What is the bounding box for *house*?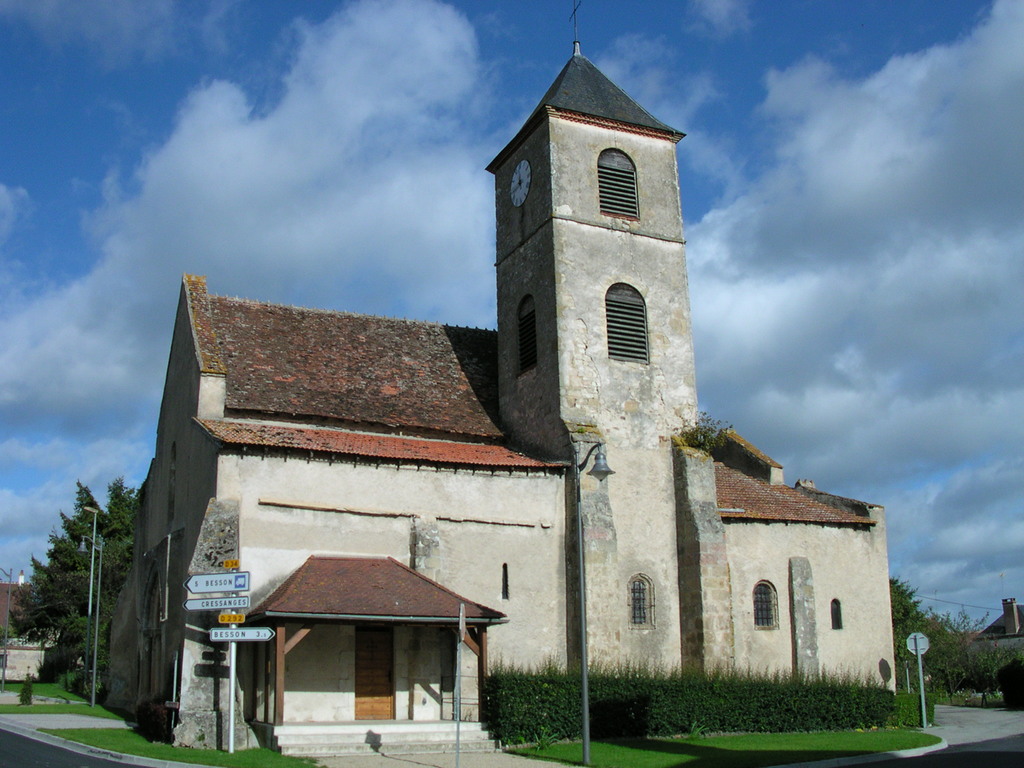
l=1, t=580, r=68, b=682.
